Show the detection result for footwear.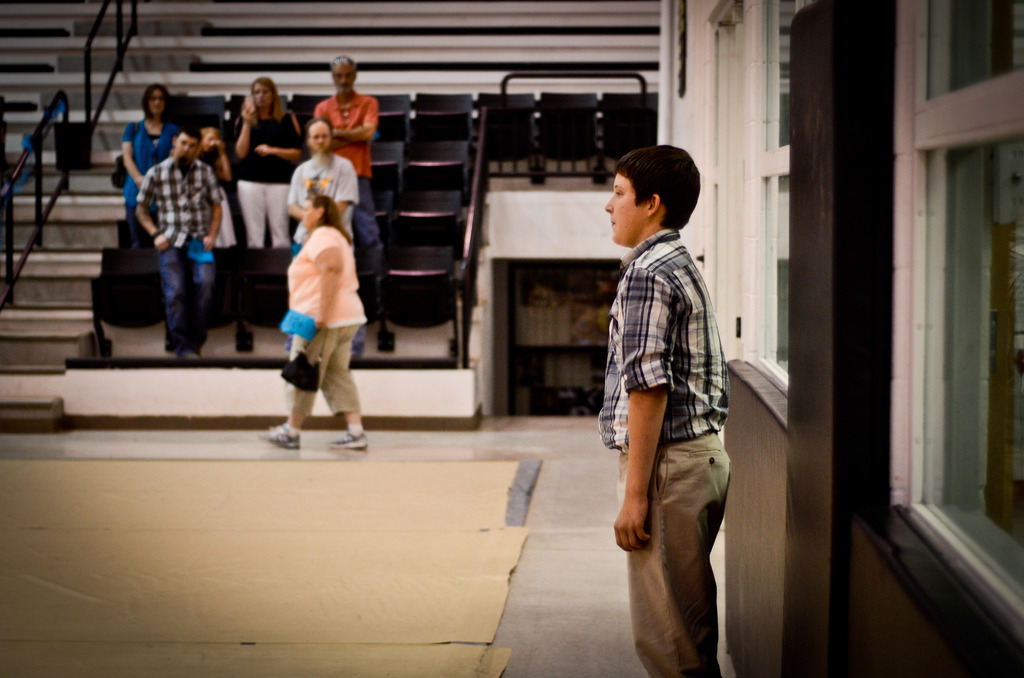
184, 350, 202, 359.
